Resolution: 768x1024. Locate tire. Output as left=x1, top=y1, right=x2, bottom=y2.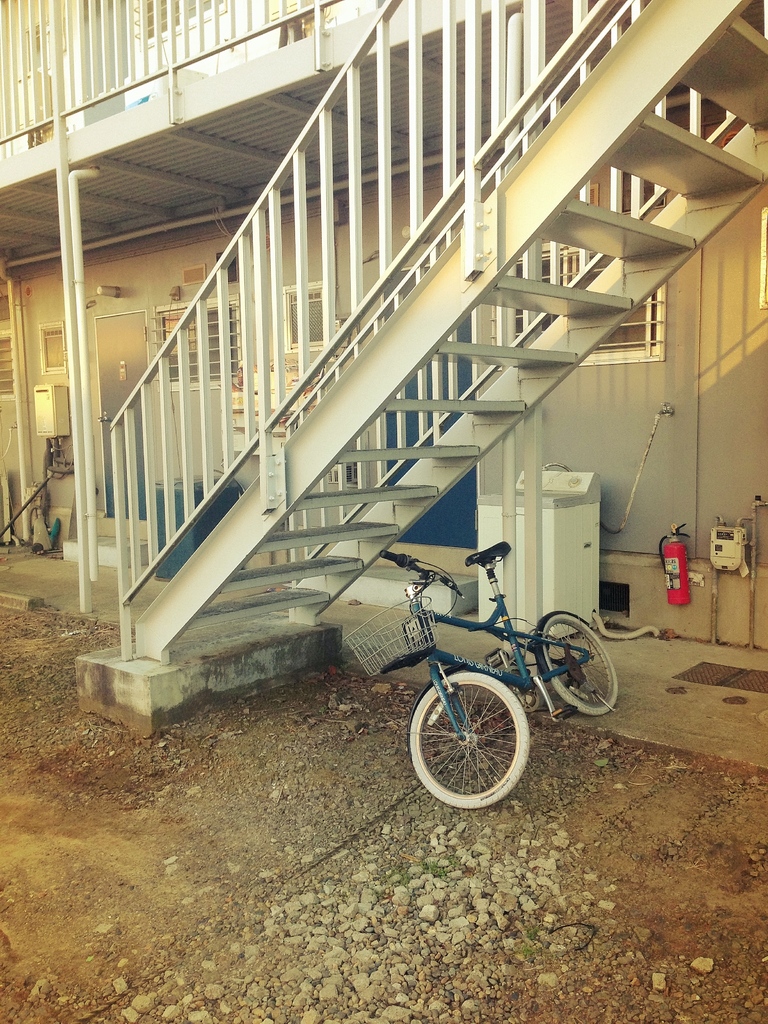
left=550, top=621, right=623, bottom=719.
